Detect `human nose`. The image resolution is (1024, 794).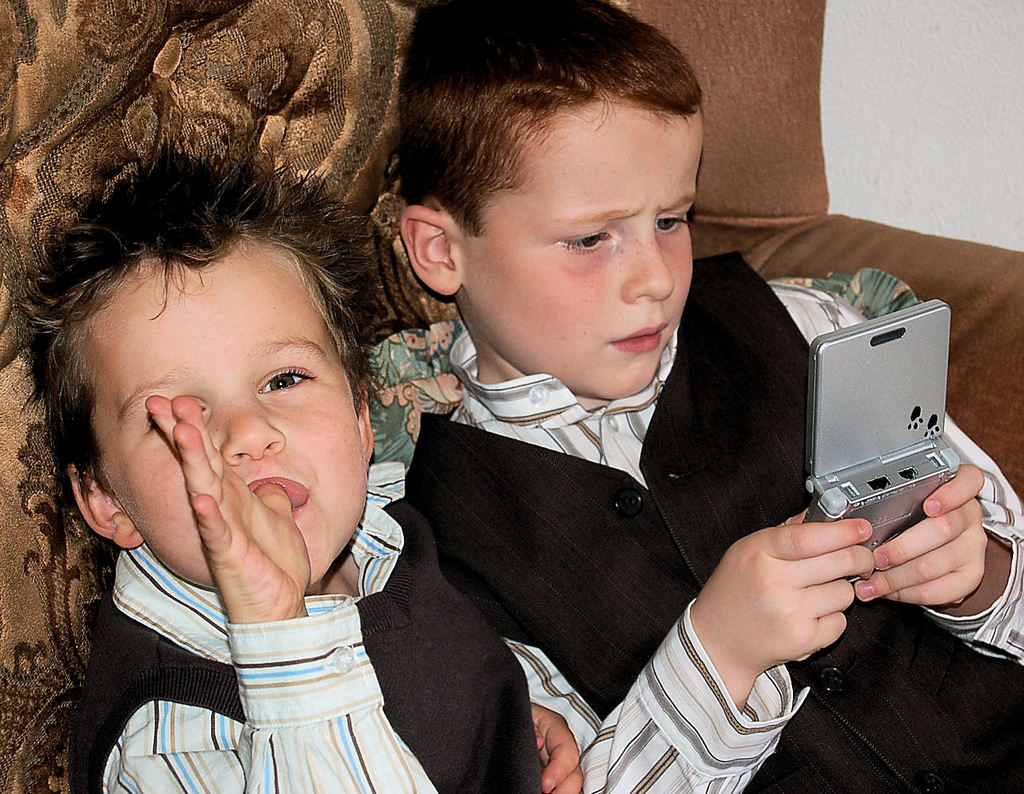
bbox=[216, 381, 283, 457].
